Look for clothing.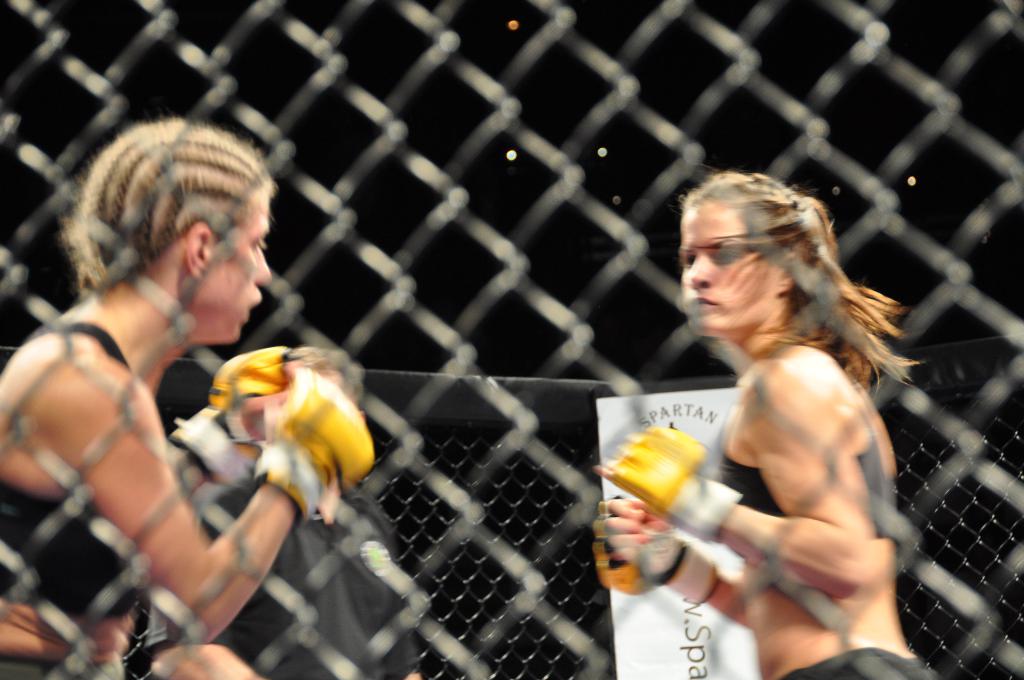
Found: region(0, 322, 154, 622).
